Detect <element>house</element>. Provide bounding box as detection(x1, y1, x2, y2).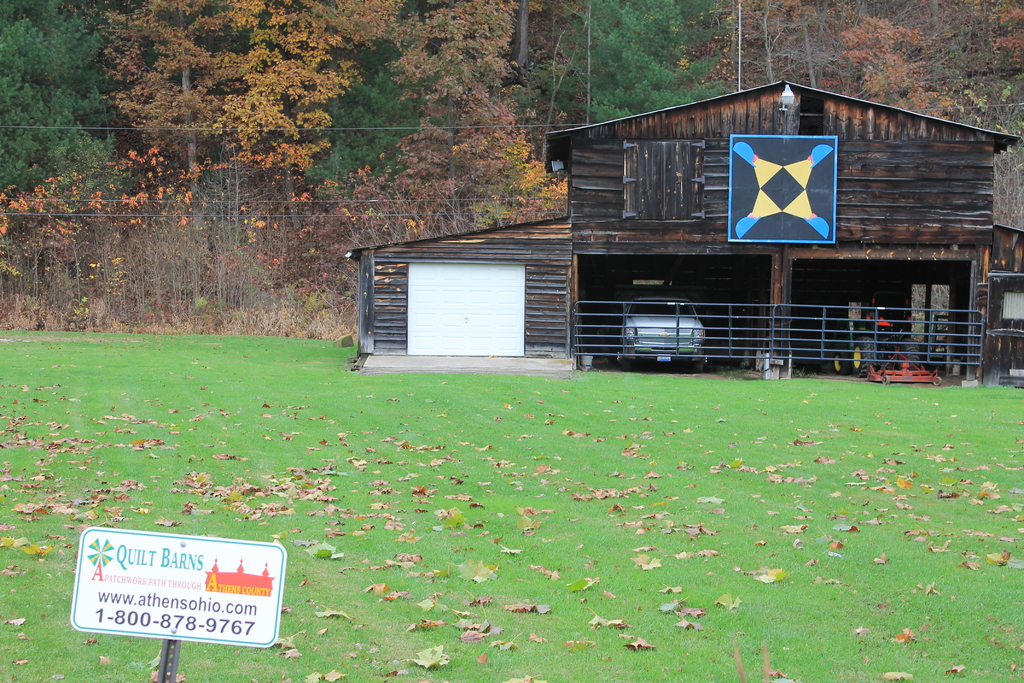
detection(345, 77, 1023, 371).
